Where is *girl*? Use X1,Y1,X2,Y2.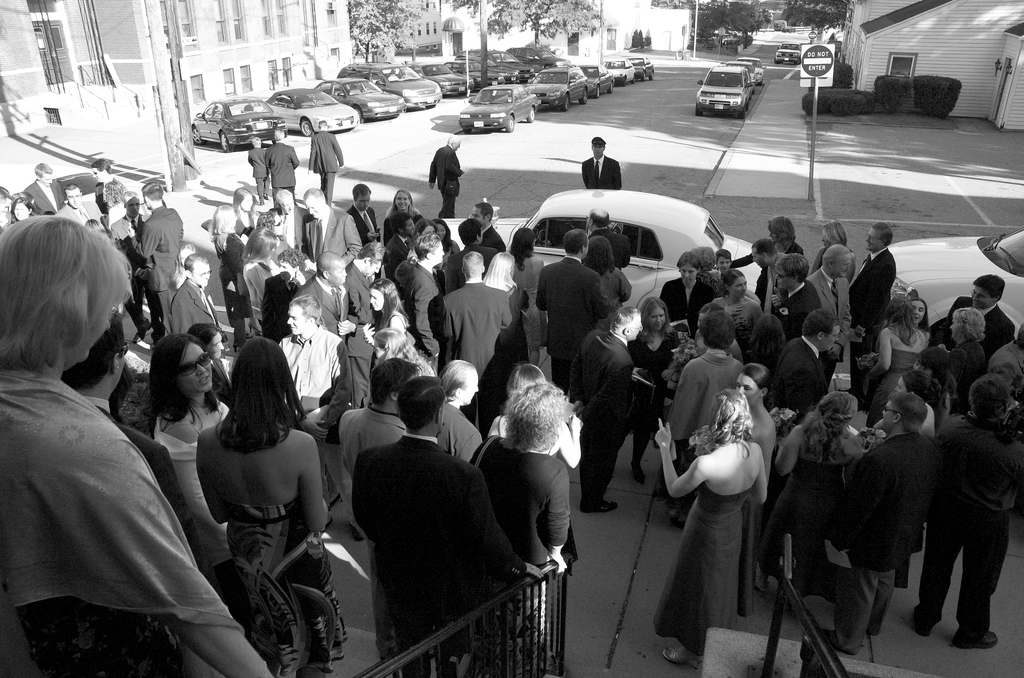
911,346,957,433.
